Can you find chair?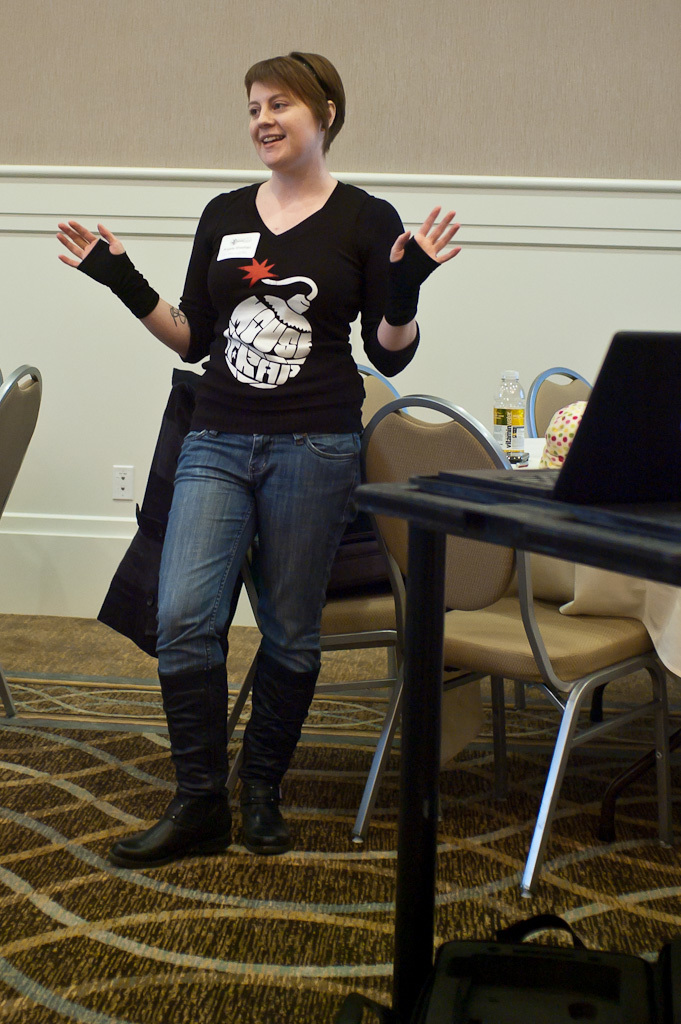
Yes, bounding box: <bbox>348, 391, 668, 909</bbox>.
